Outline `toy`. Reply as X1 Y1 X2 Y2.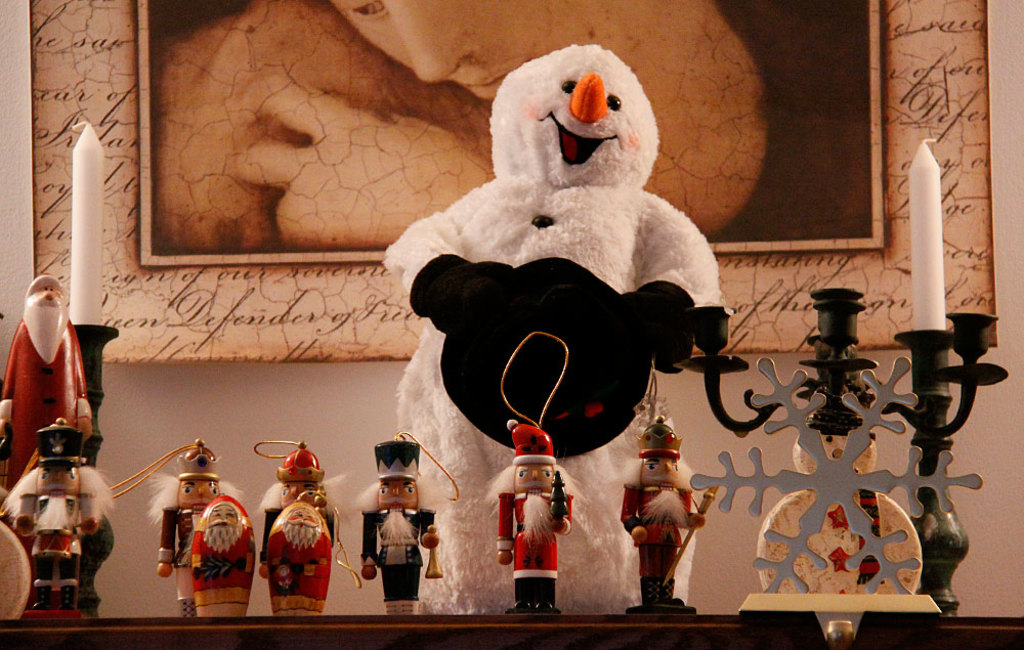
355 435 443 616.
